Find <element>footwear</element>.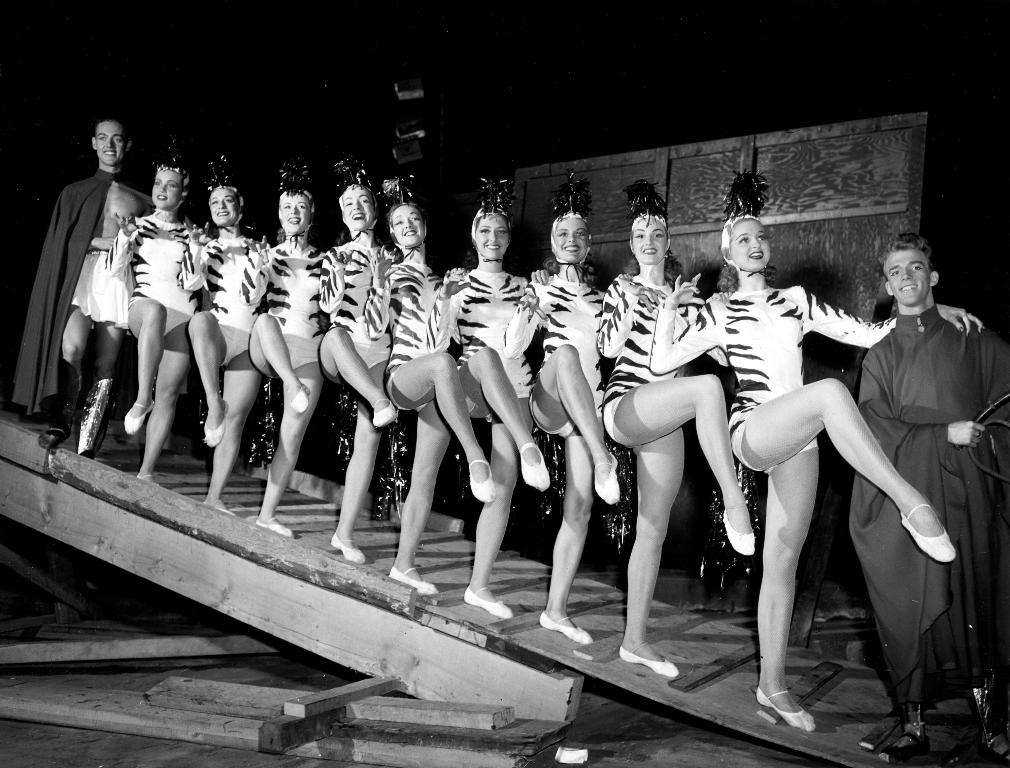
328, 532, 364, 562.
